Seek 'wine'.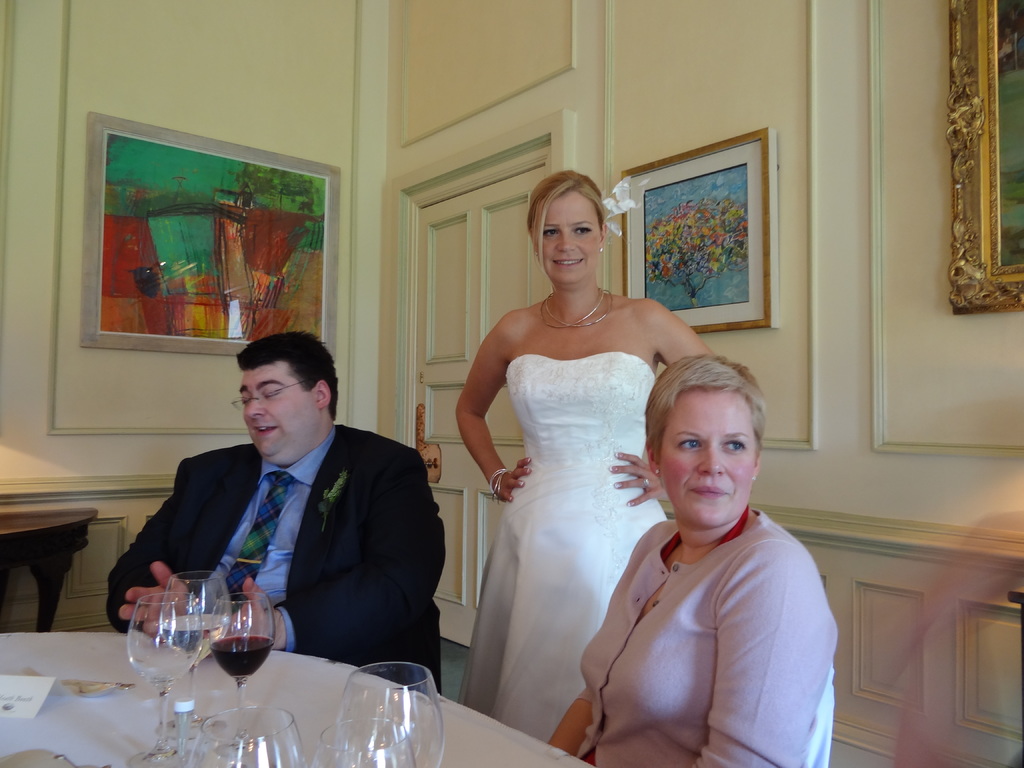
<region>211, 631, 278, 683</region>.
